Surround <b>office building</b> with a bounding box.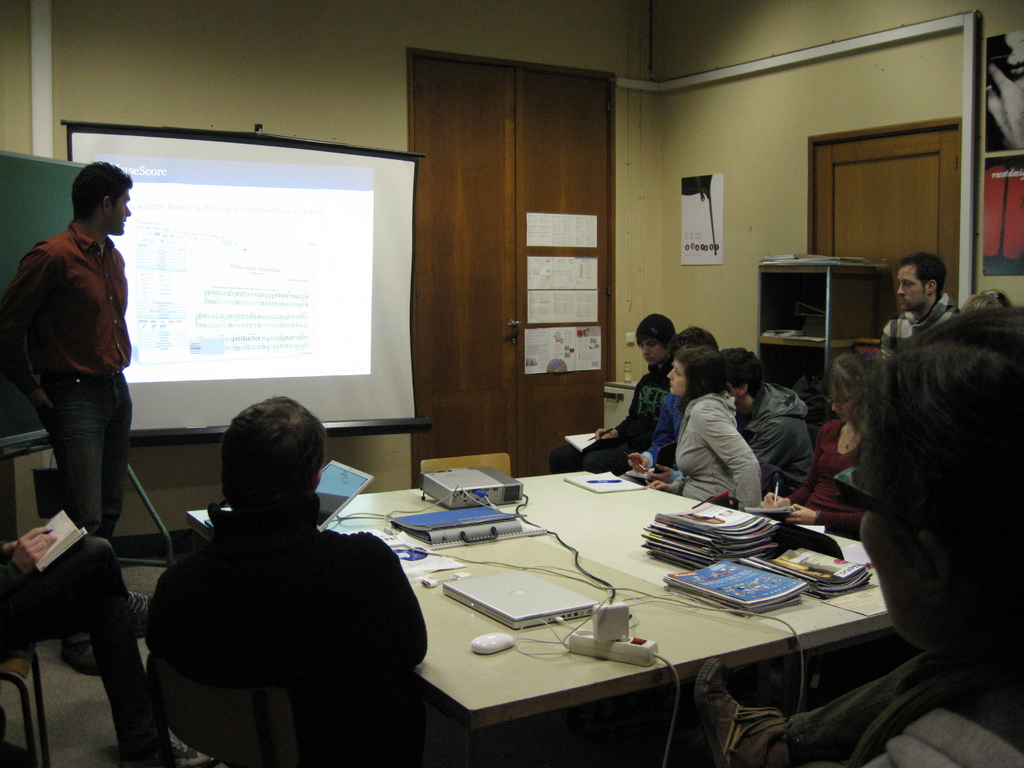
(left=0, top=0, right=1014, bottom=762).
